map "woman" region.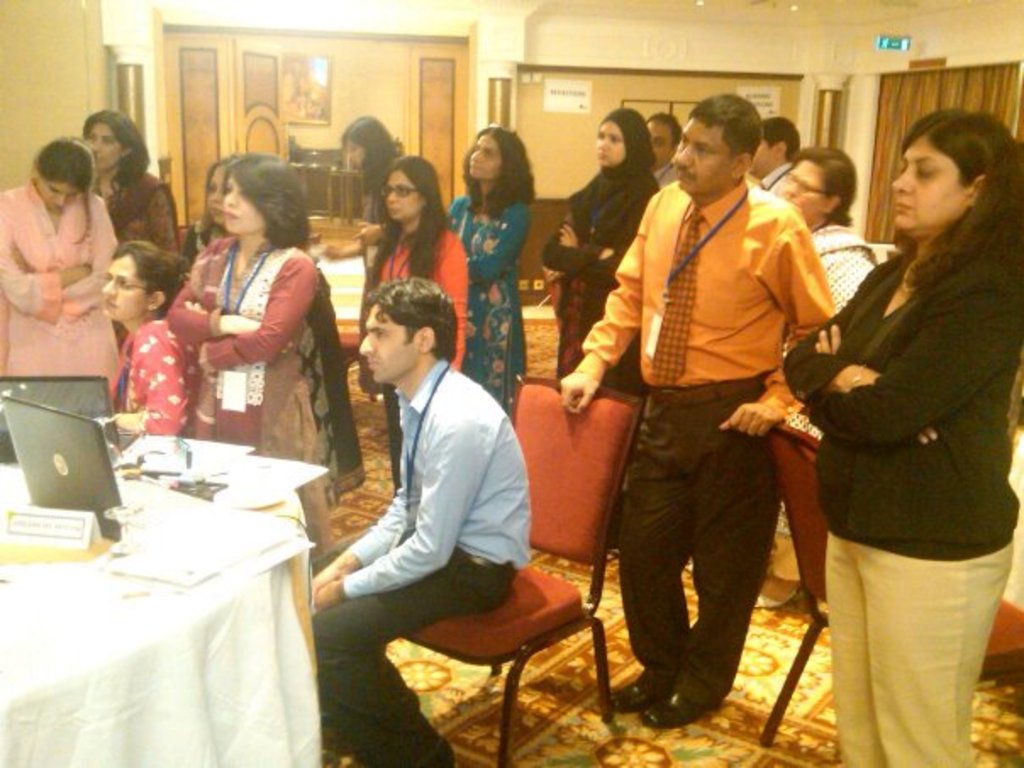
Mapped to bbox=(178, 159, 239, 264).
